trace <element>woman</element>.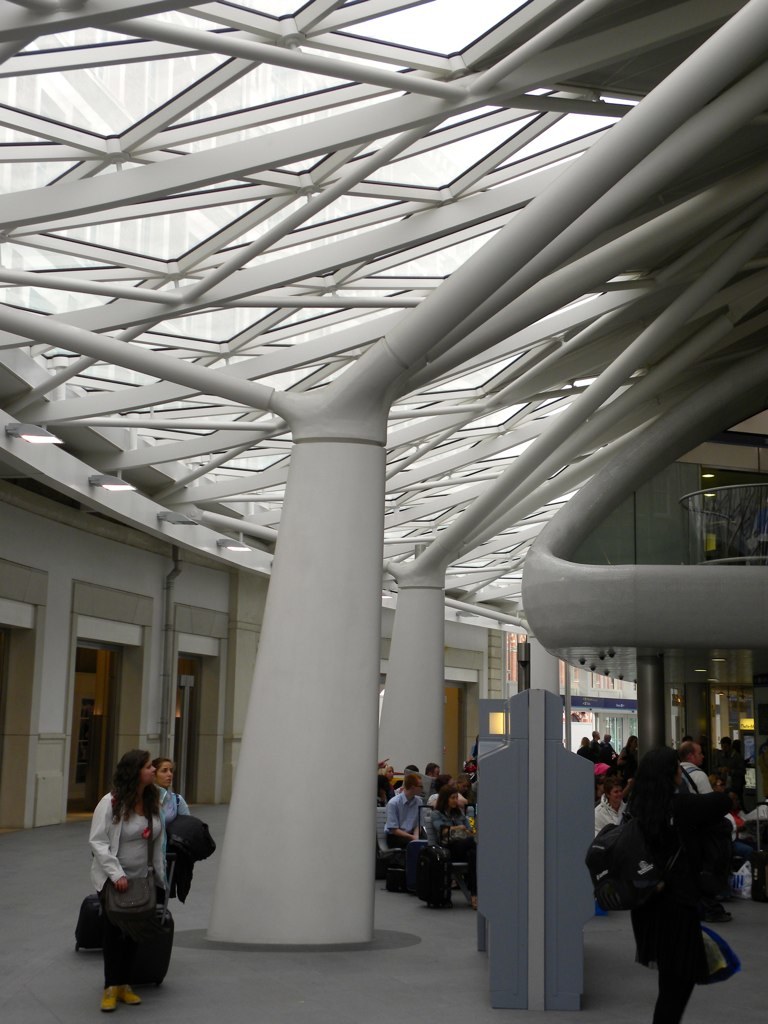
Traced to <box>431,785,476,904</box>.
